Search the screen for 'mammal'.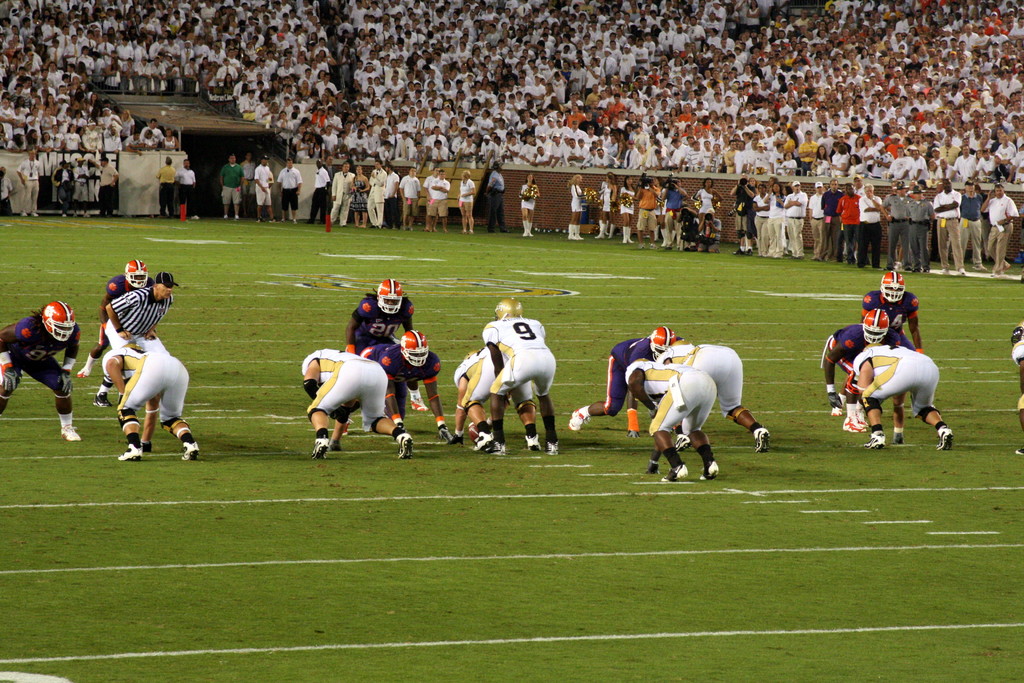
Found at [0,167,13,217].
